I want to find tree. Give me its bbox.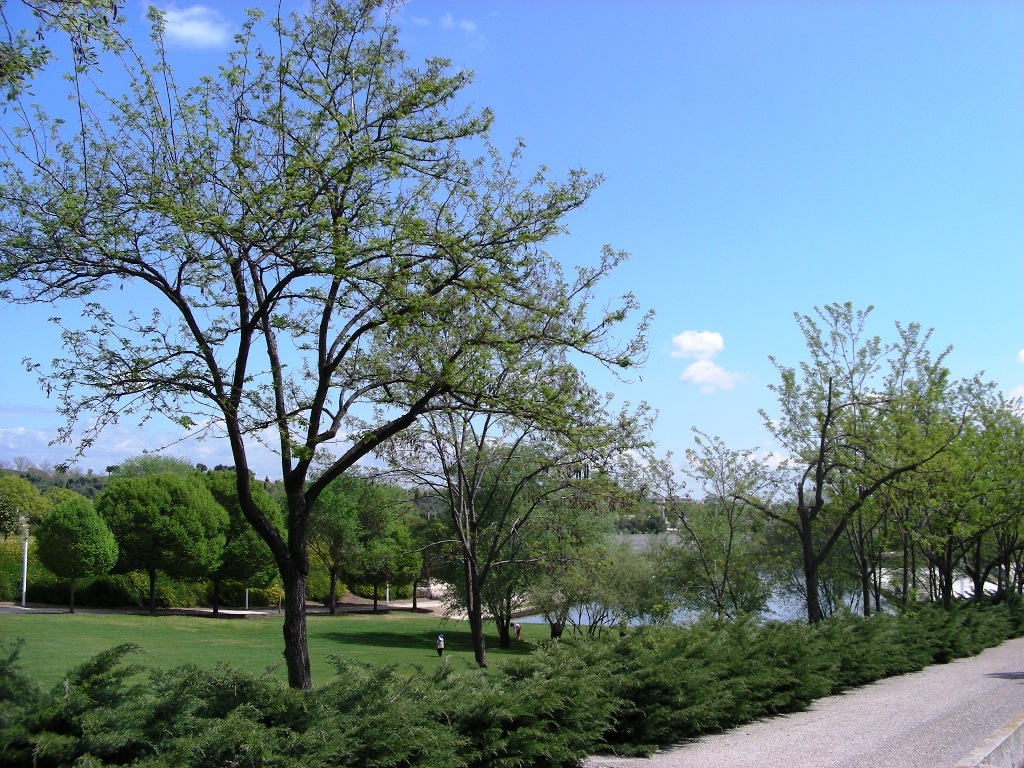
[697, 314, 966, 625].
